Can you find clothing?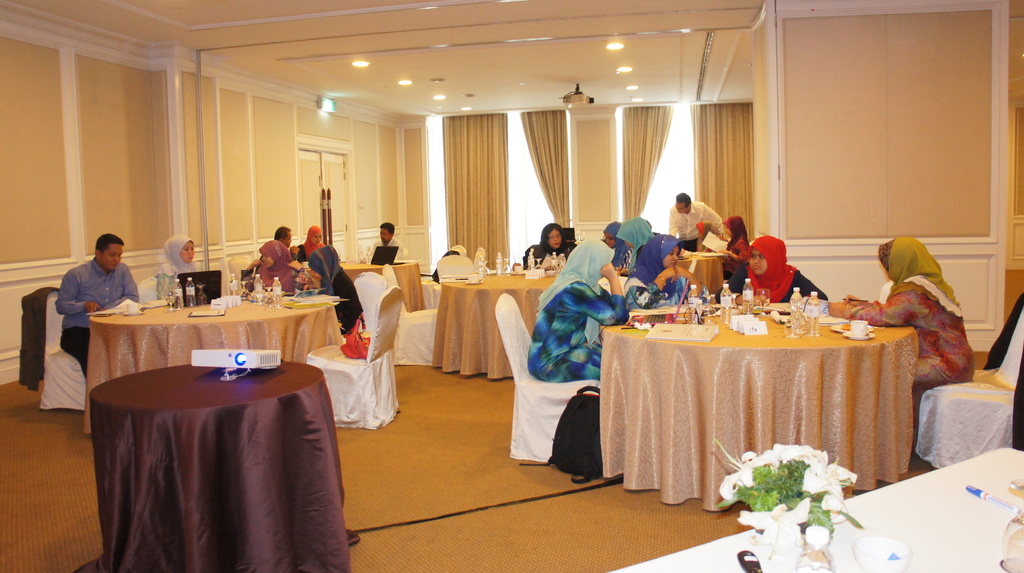
Yes, bounding box: 304:240:370:330.
